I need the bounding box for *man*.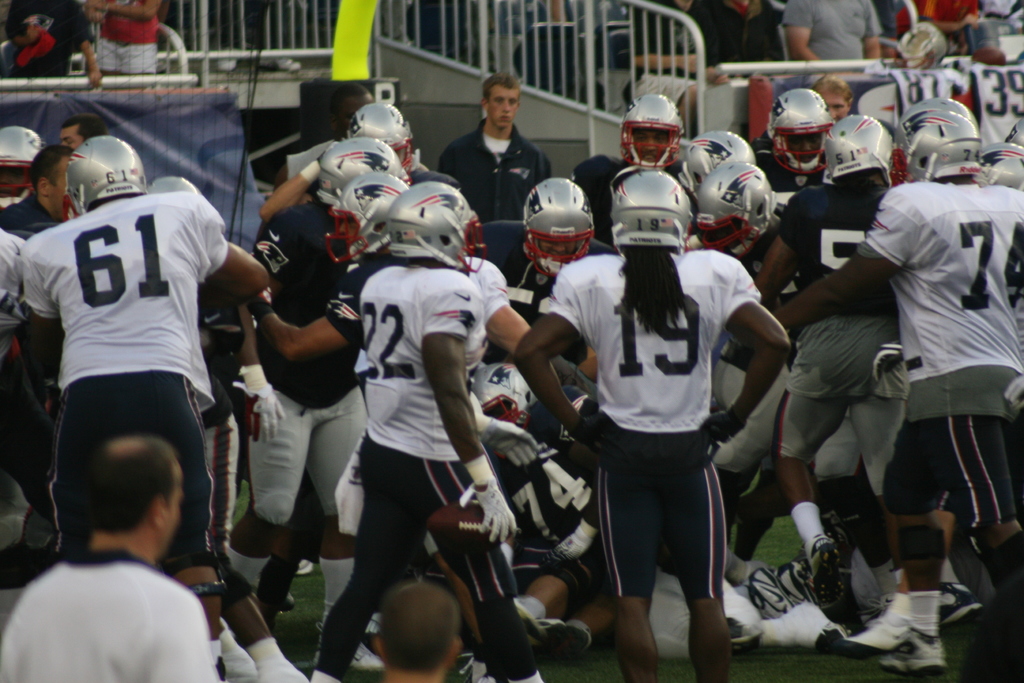
Here it is: 0,436,213,682.
